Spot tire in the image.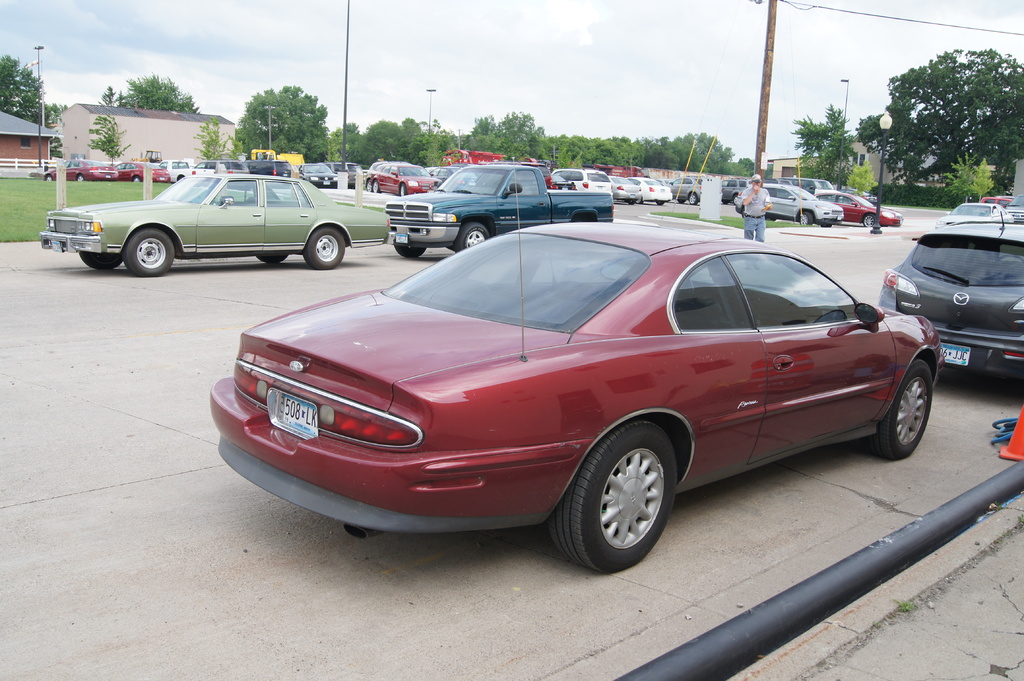
tire found at bbox=[866, 364, 934, 460].
